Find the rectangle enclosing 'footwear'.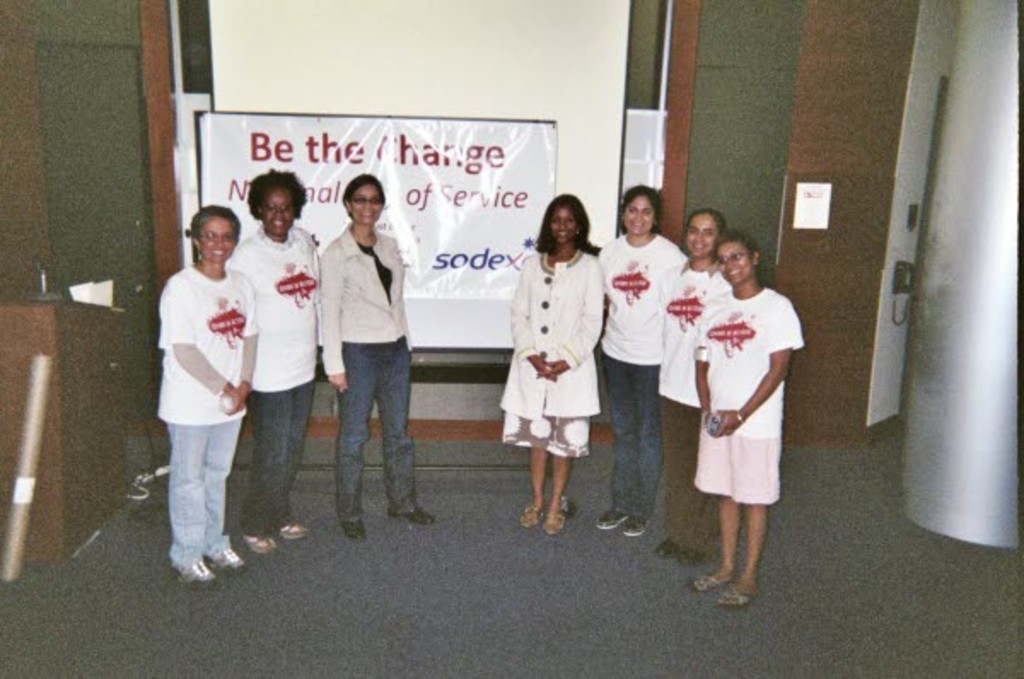
717:585:753:607.
